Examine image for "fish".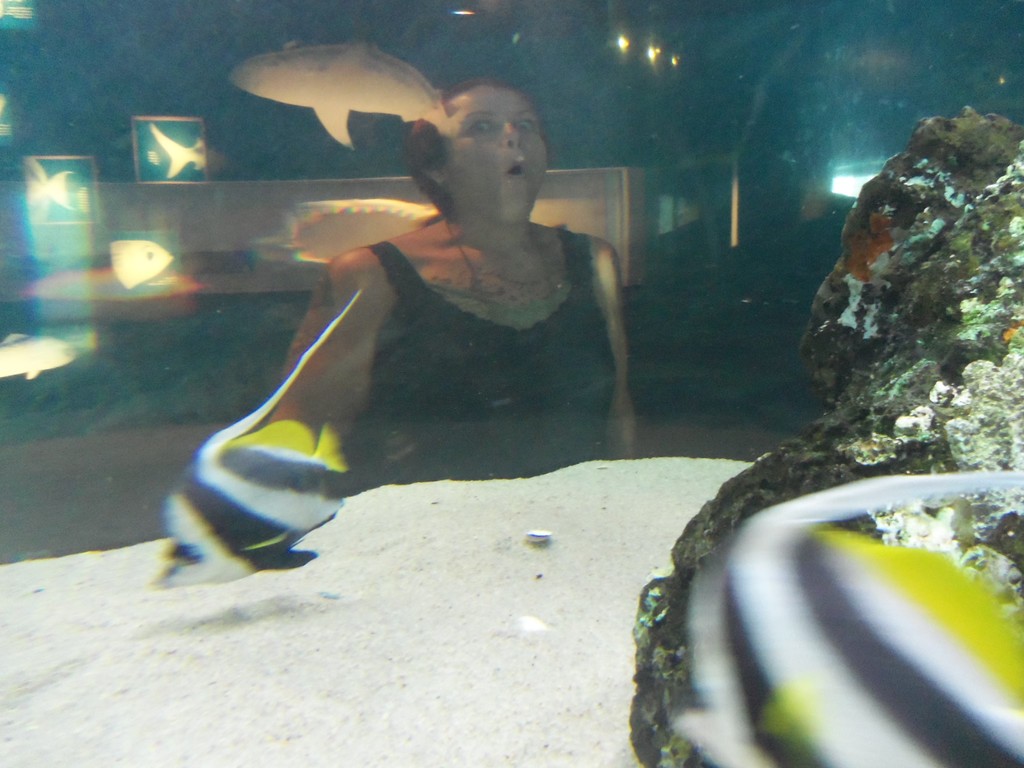
Examination result: {"x1": 198, "y1": 35, "x2": 470, "y2": 166}.
